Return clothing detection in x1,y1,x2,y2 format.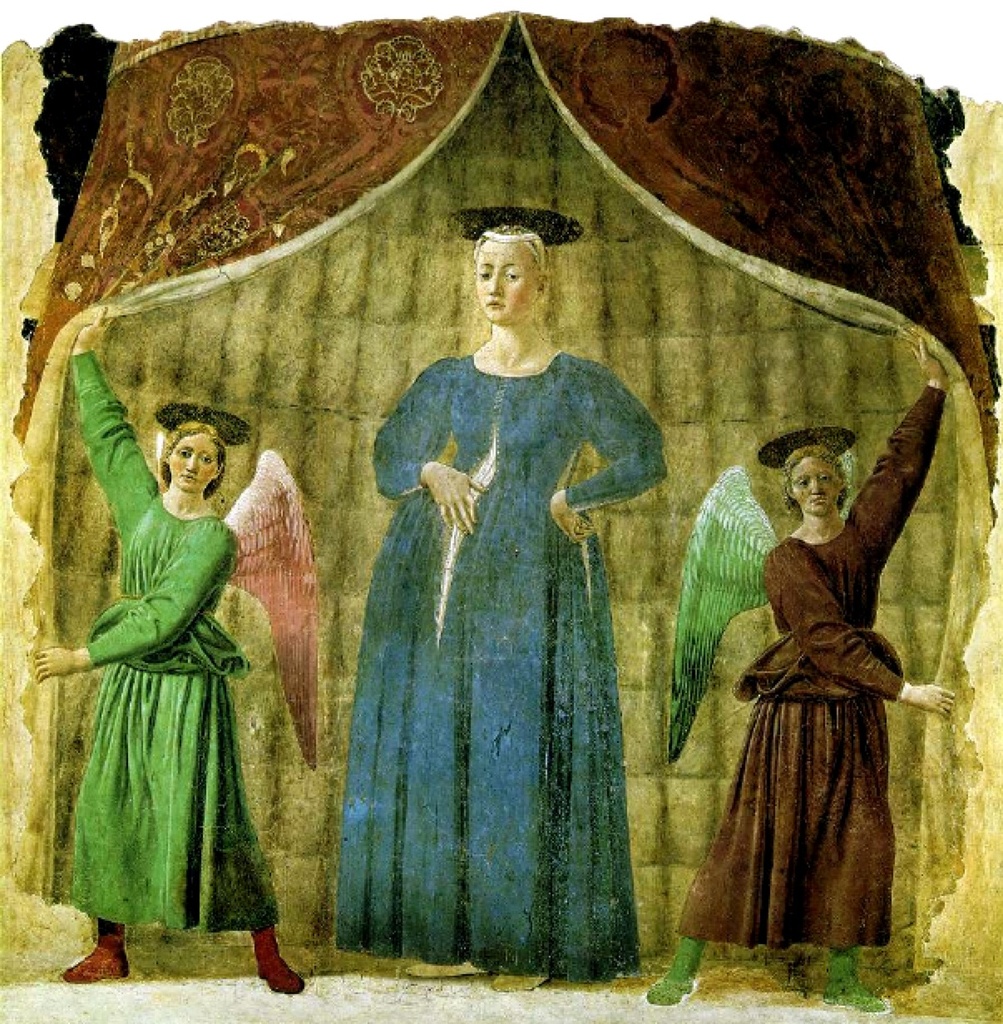
678,383,947,951.
